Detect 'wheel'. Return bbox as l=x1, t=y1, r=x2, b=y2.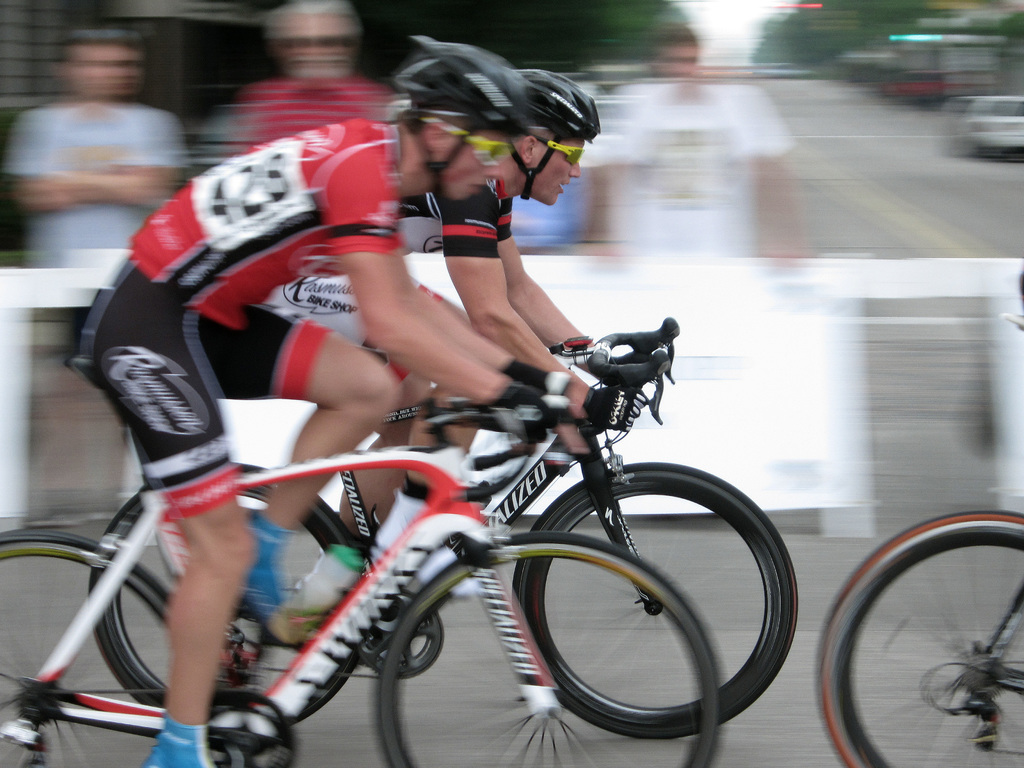
l=813, t=506, r=1023, b=767.
